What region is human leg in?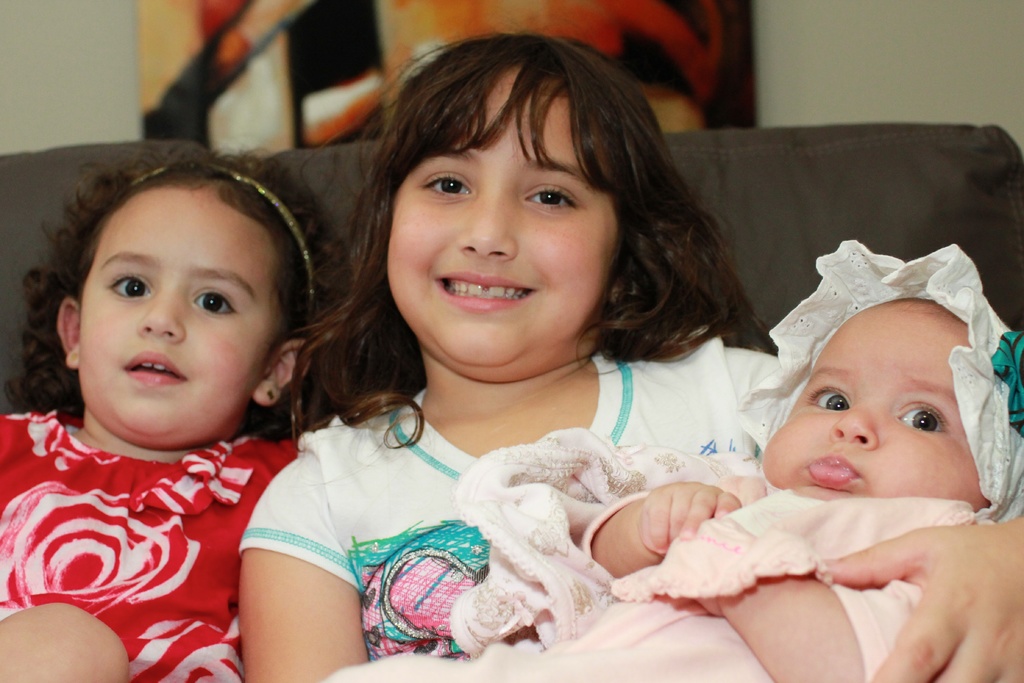
(left=0, top=605, right=128, bottom=682).
